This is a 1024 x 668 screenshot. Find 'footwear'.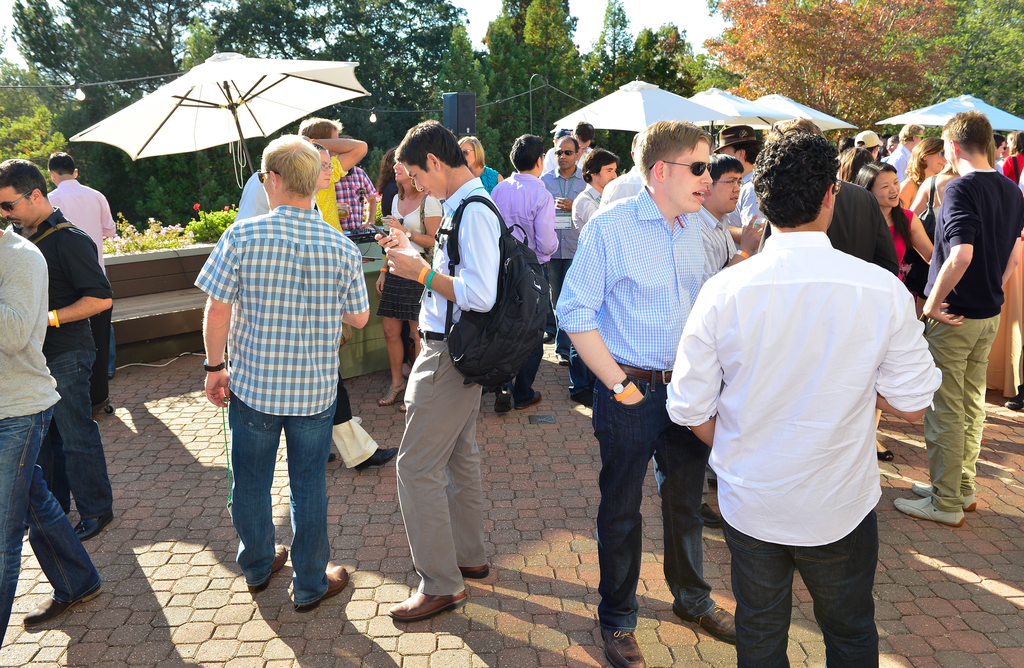
Bounding box: 700,502,724,531.
